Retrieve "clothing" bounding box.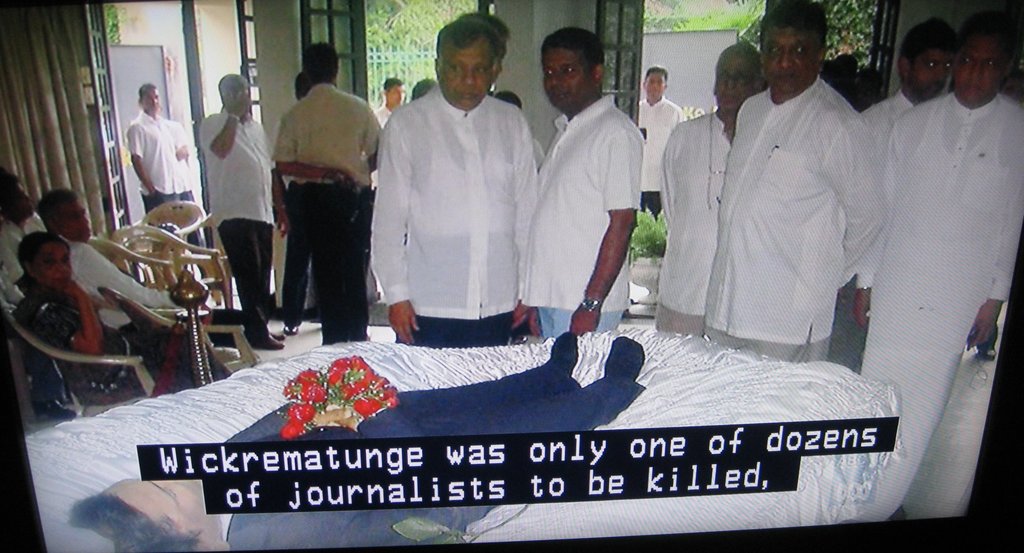
Bounding box: select_region(704, 65, 893, 360).
